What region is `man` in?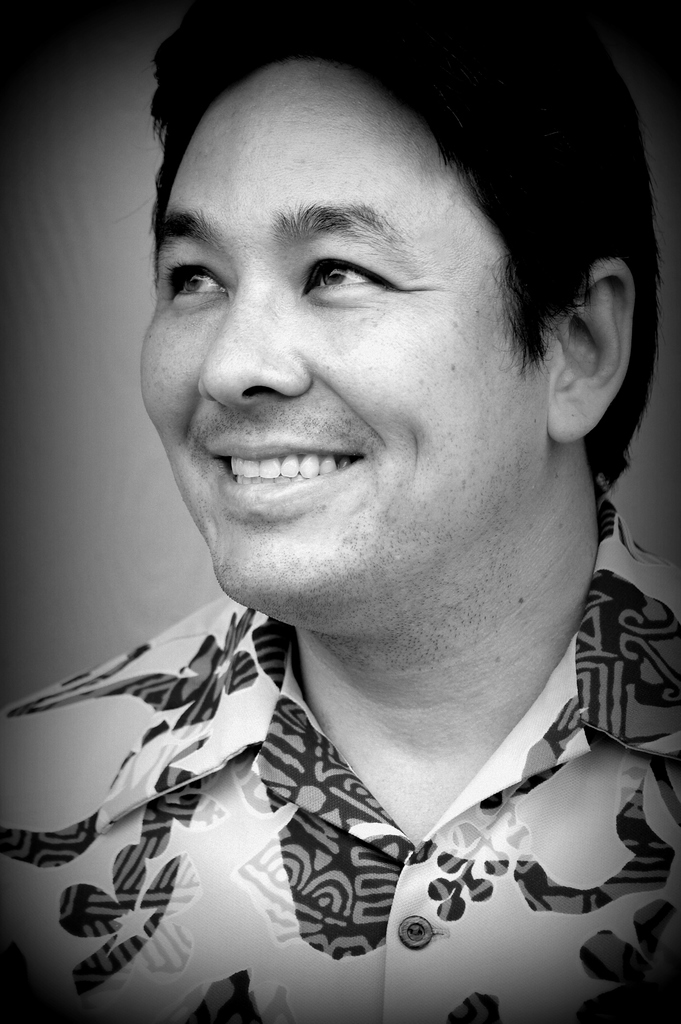
[x1=20, y1=45, x2=680, y2=996].
